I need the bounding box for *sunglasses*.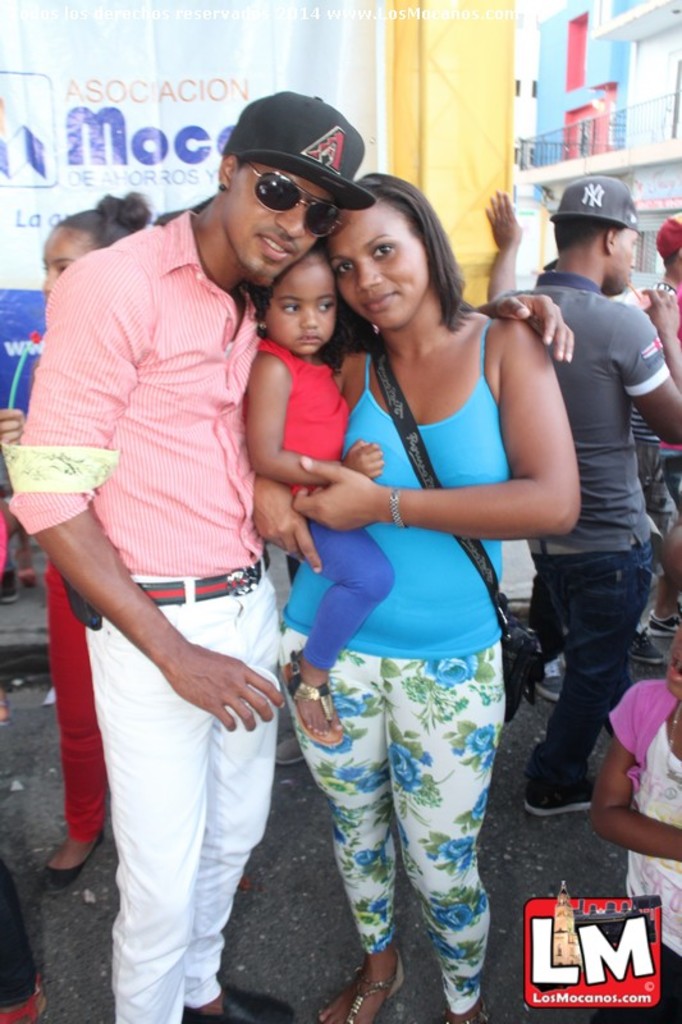
Here it is: (244,161,344,242).
